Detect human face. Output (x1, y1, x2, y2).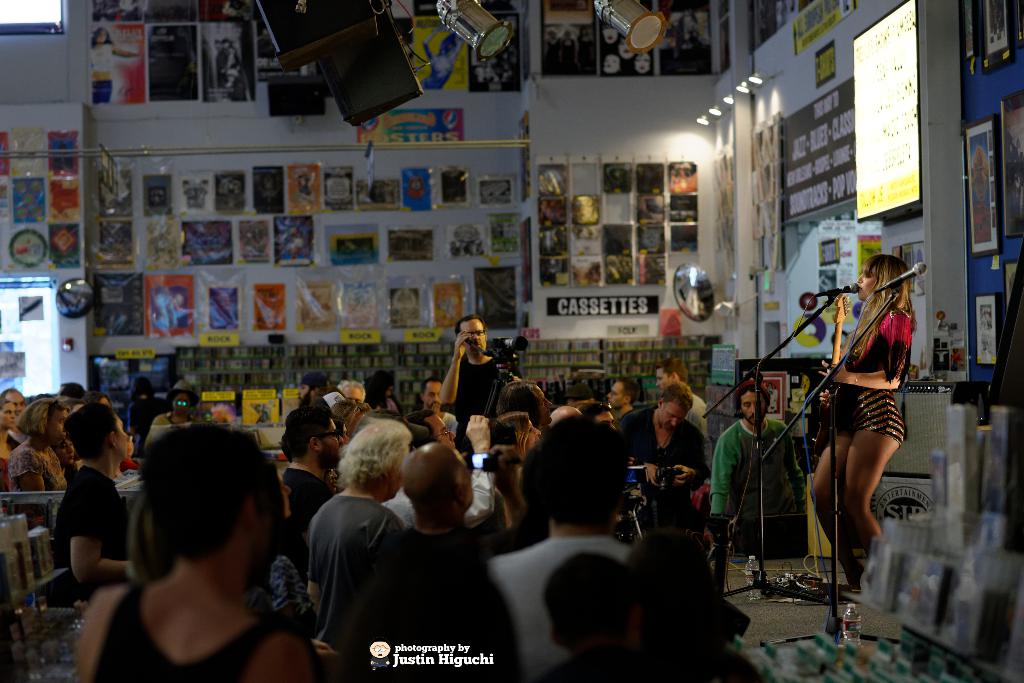
(300, 386, 316, 407).
